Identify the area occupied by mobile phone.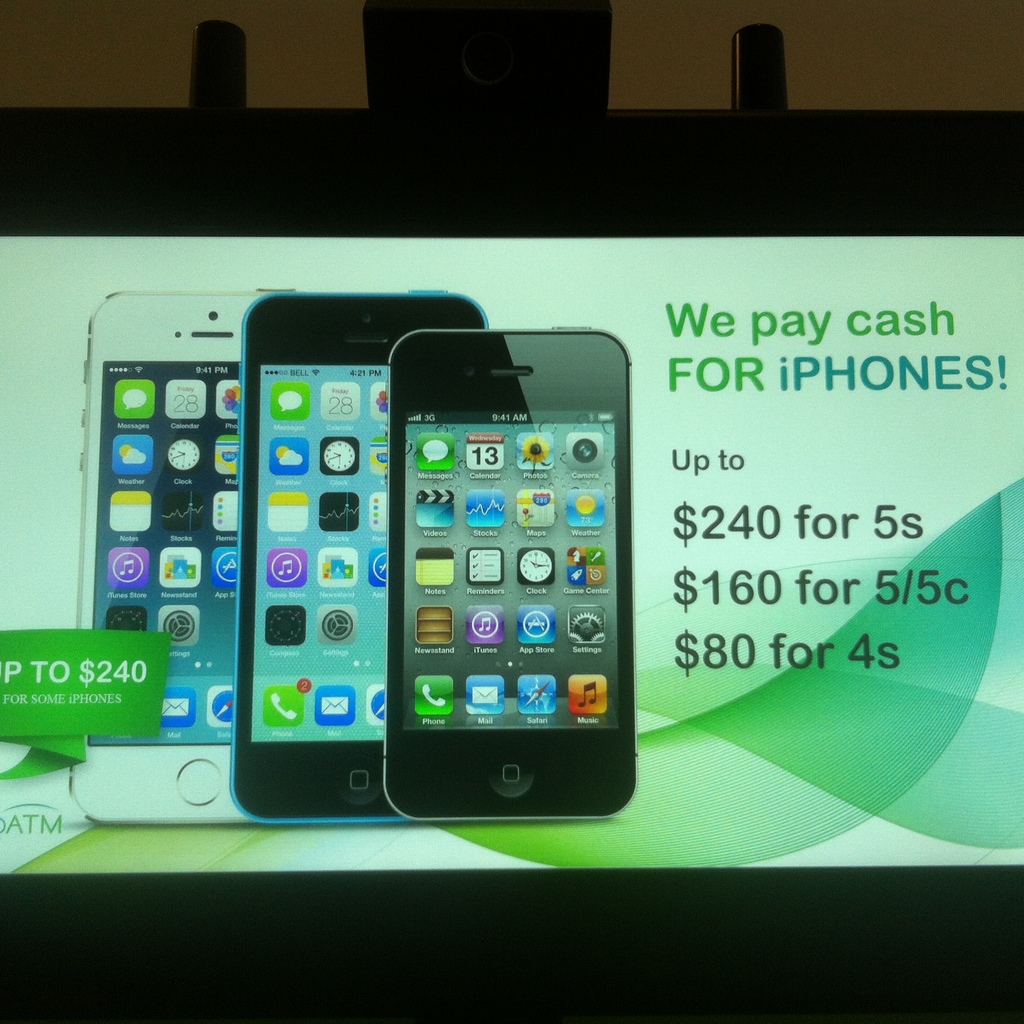
Area: crop(67, 286, 260, 829).
